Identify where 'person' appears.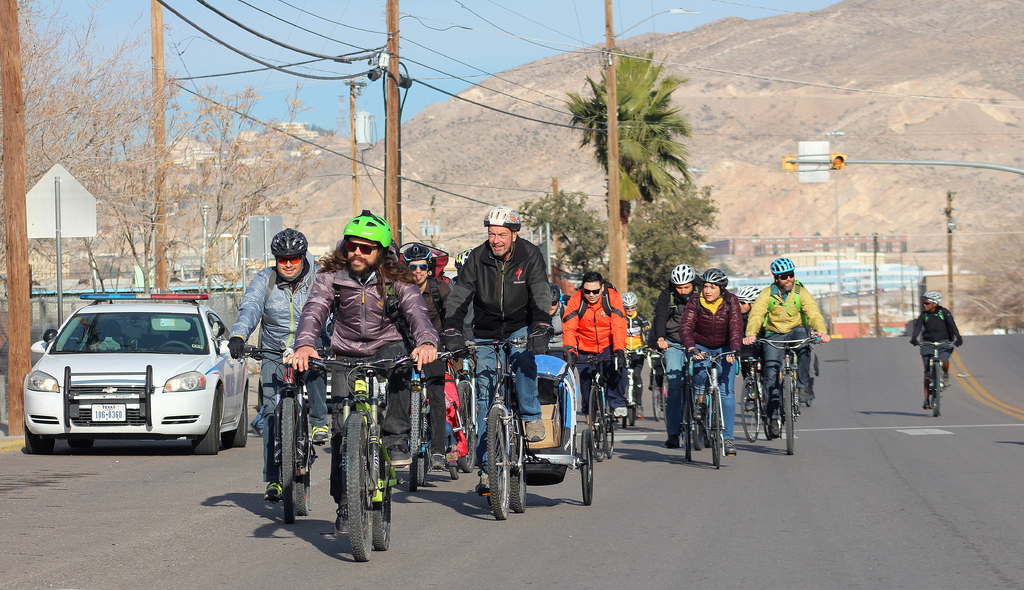
Appears at 744, 260, 837, 410.
